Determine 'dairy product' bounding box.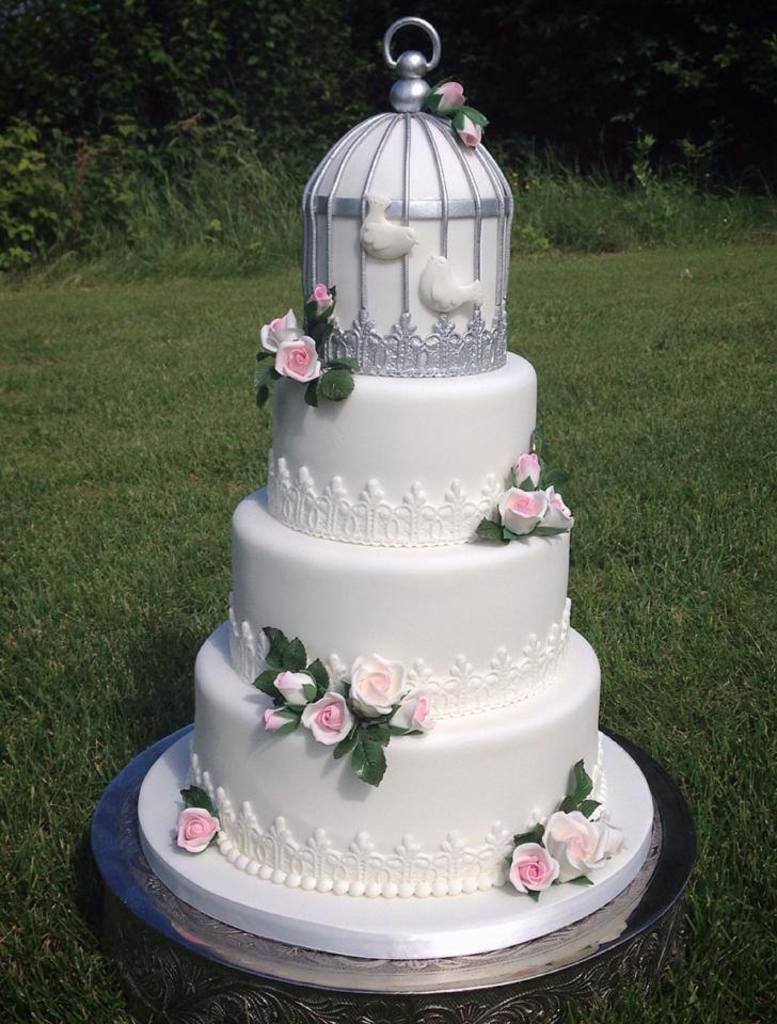
Determined: crop(302, 103, 521, 393).
